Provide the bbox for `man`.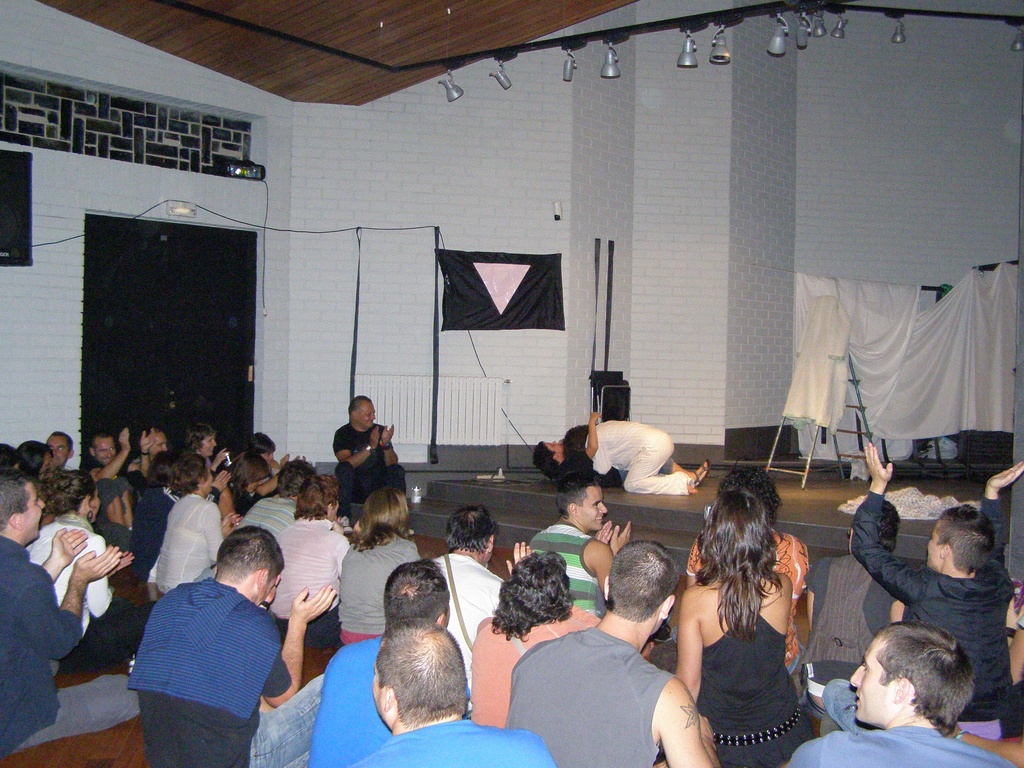
l=537, t=434, r=722, b=486.
